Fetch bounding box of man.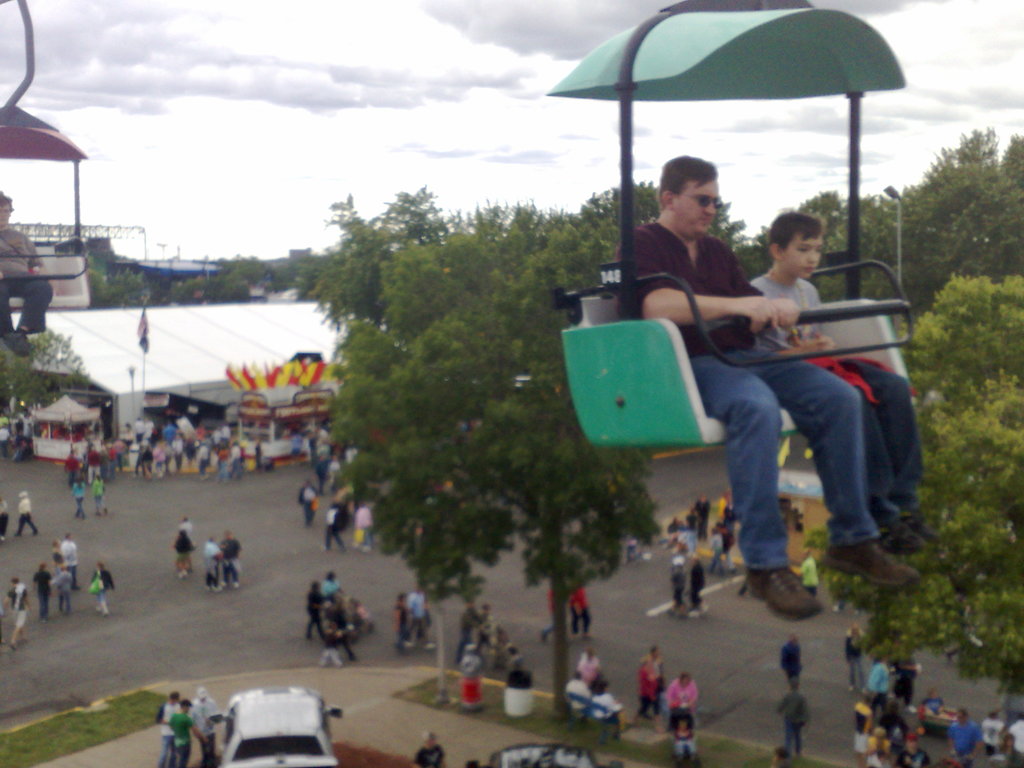
Bbox: <box>221,529,241,593</box>.
